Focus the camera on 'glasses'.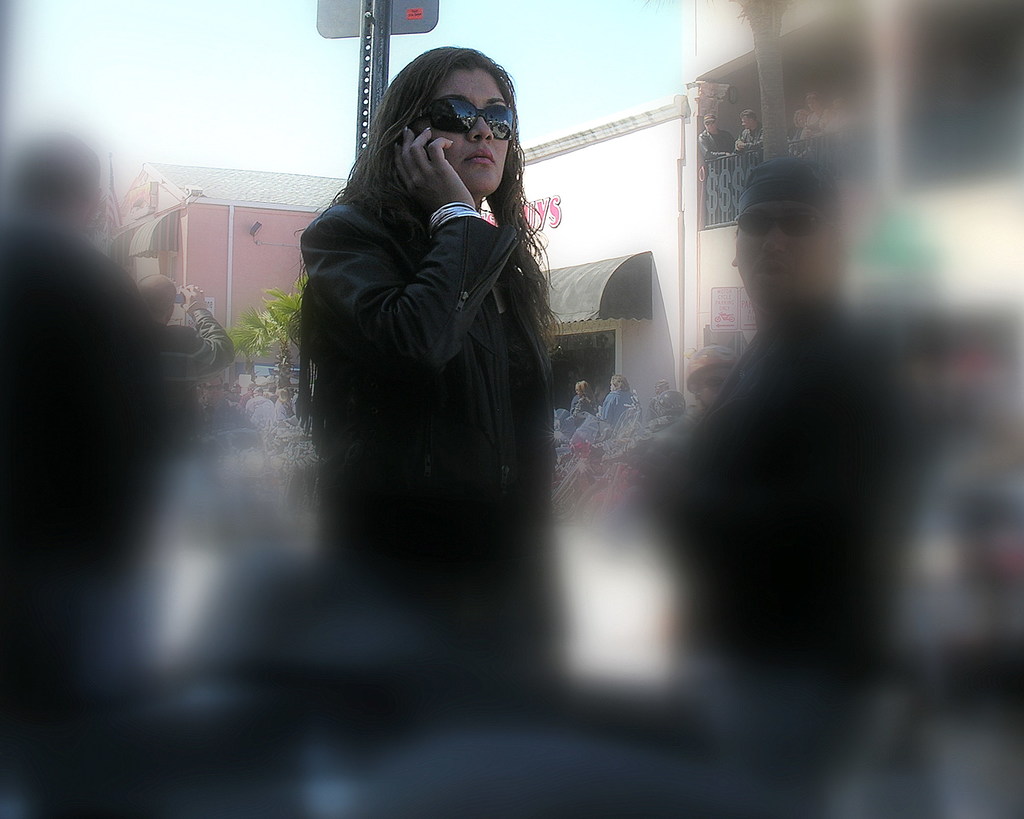
Focus region: [x1=412, y1=99, x2=518, y2=145].
